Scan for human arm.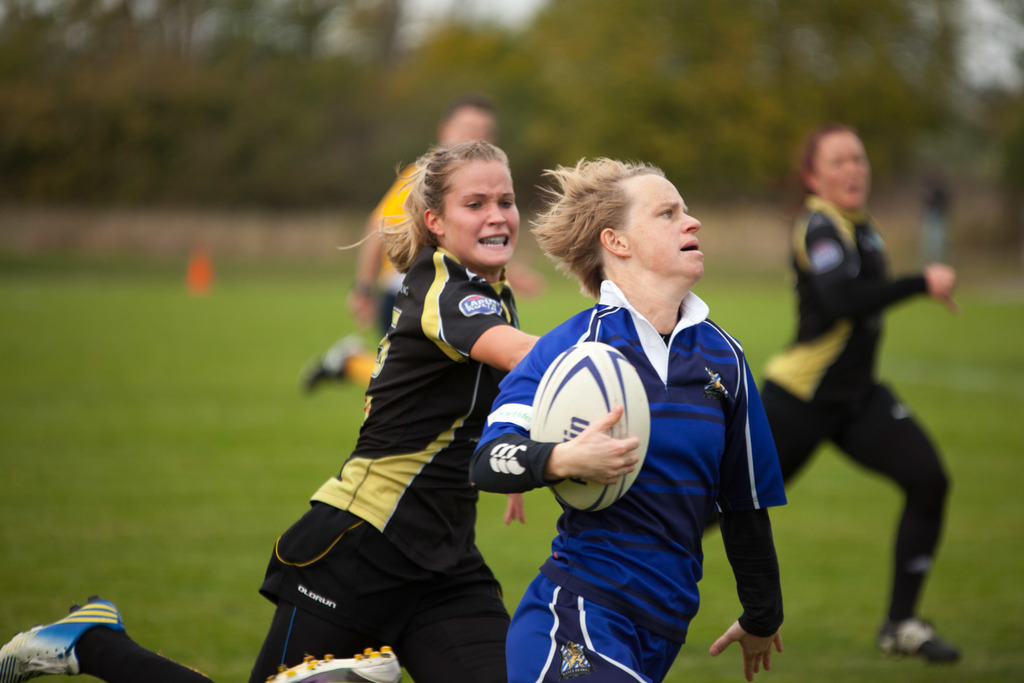
Scan result: (708,346,792,682).
